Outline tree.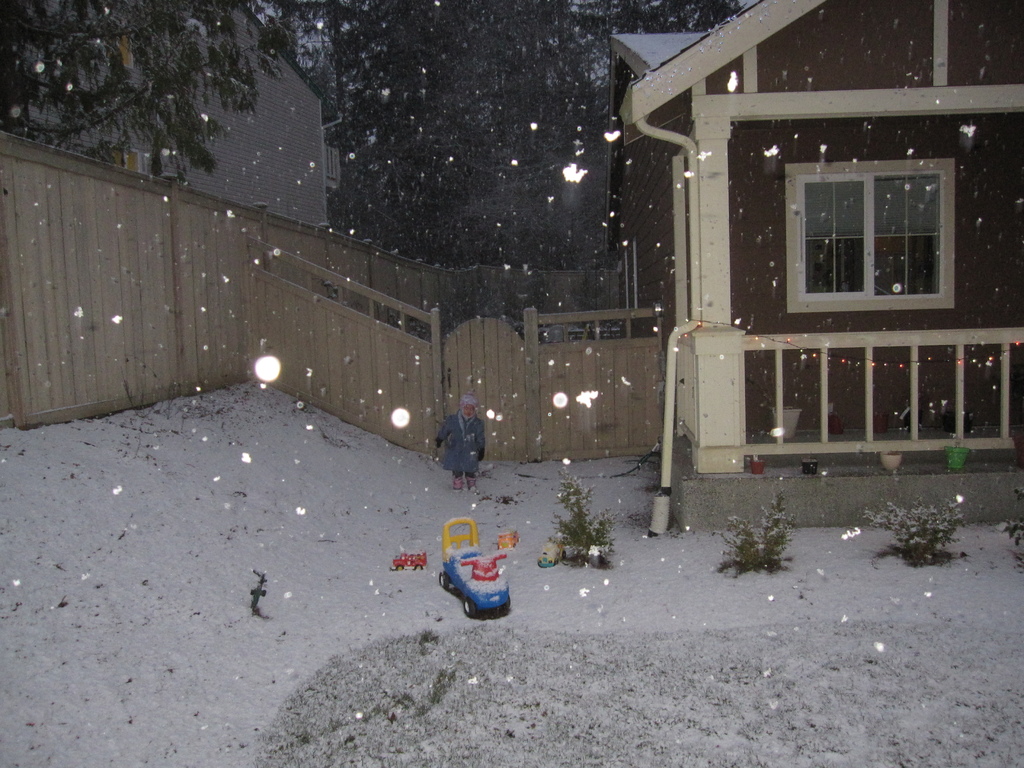
Outline: bbox=[863, 497, 968, 572].
